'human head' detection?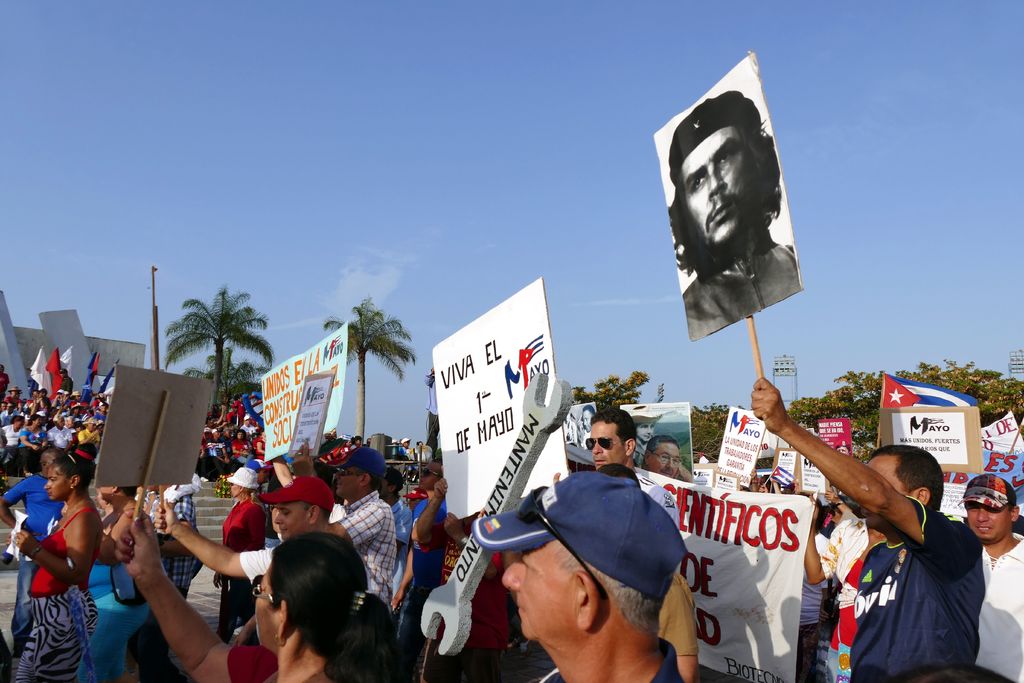
detection(588, 408, 636, 470)
